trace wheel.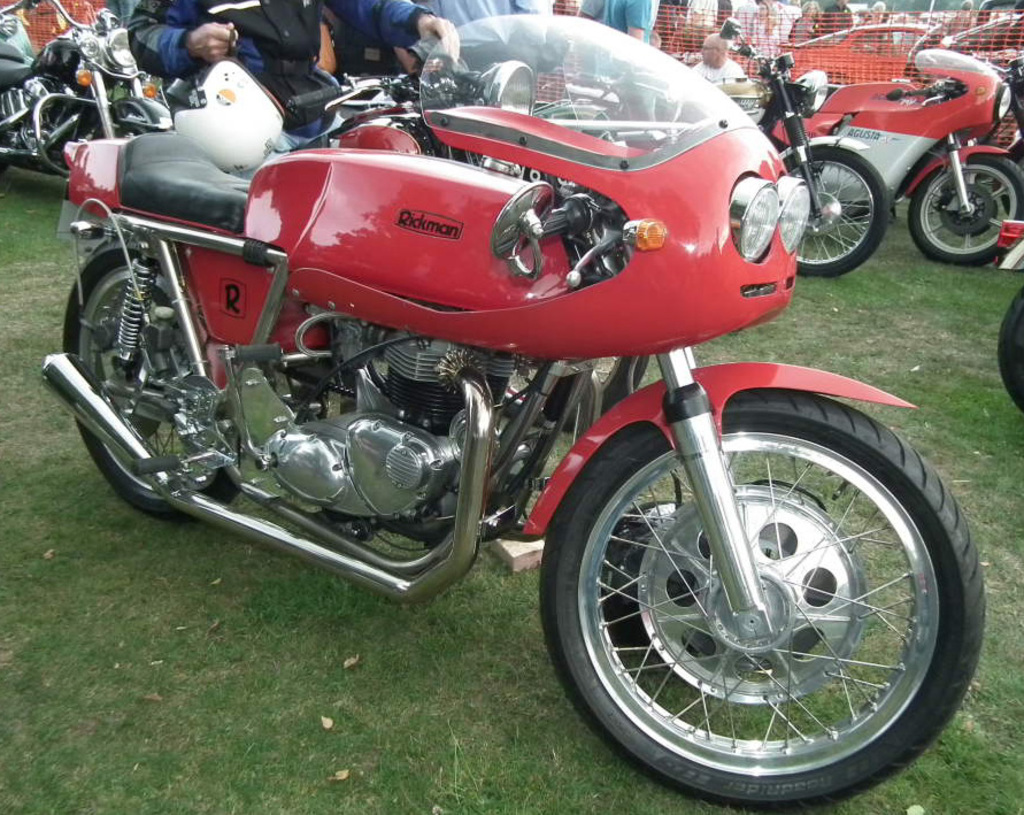
Traced to <bbox>996, 287, 1023, 421</bbox>.
